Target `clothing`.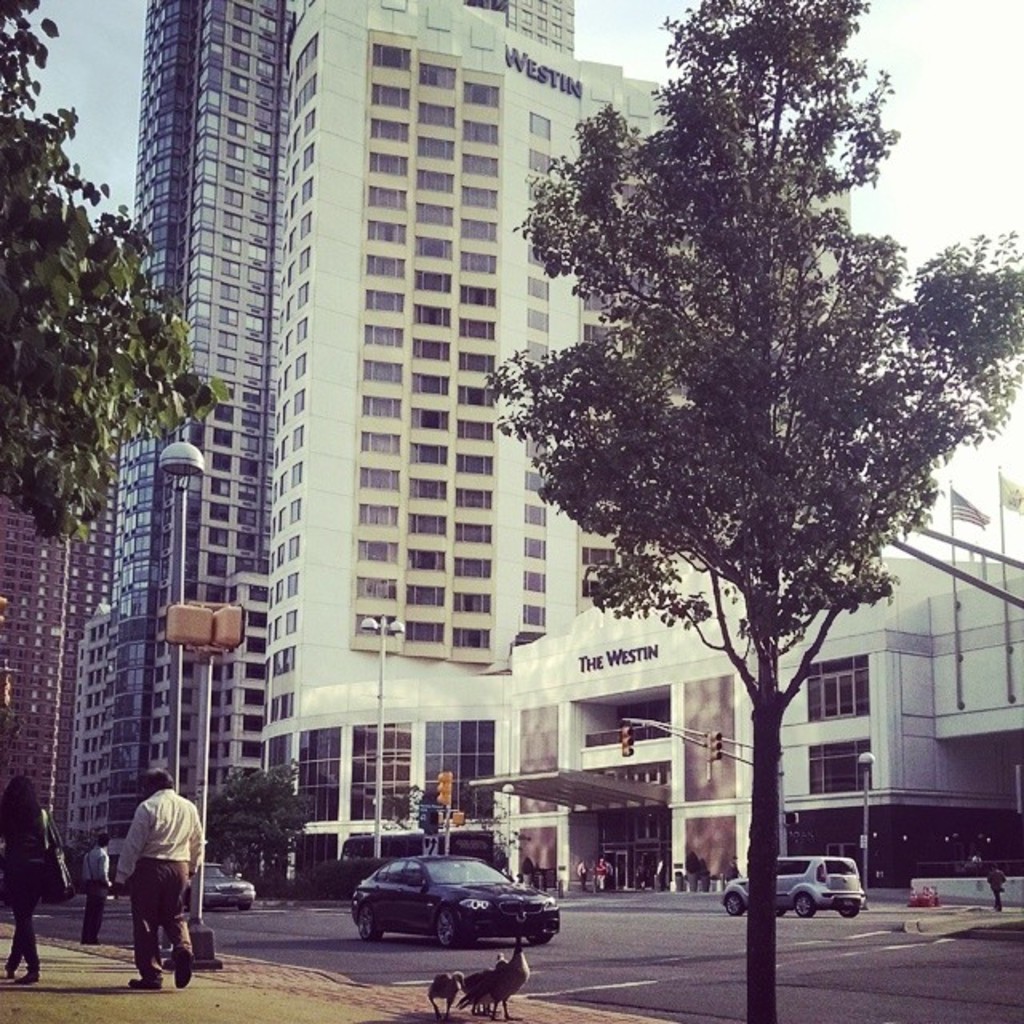
Target region: {"left": 608, "top": 867, "right": 611, "bottom": 888}.
